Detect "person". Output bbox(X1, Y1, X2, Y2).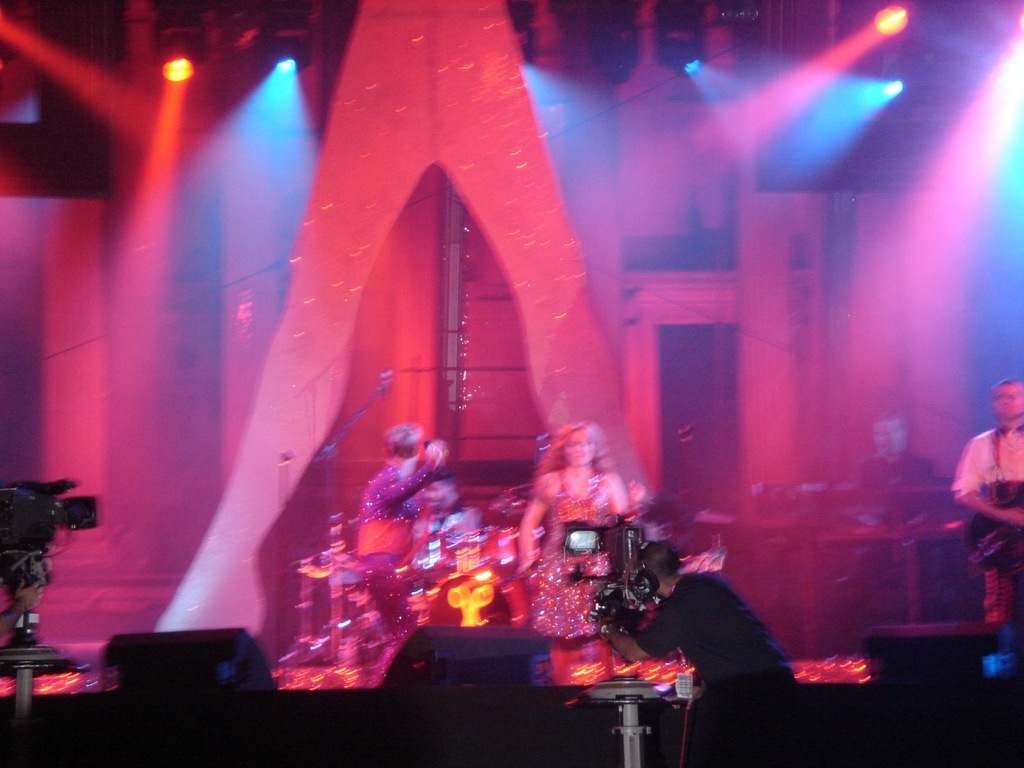
bbox(522, 424, 647, 671).
